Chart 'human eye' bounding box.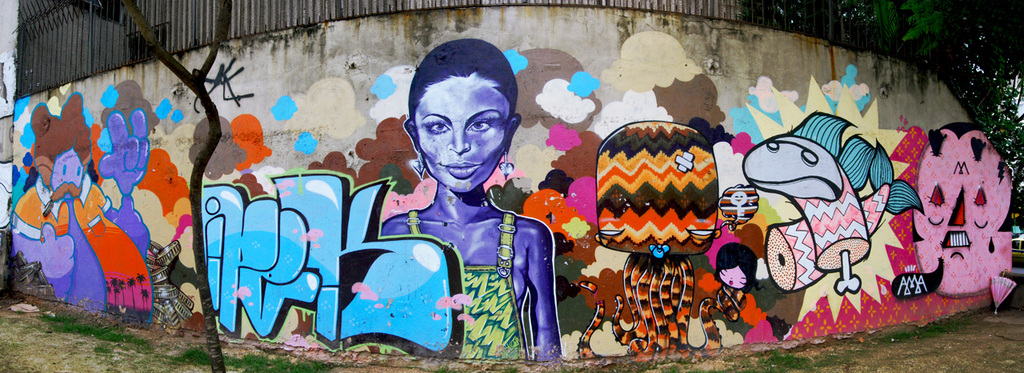
Charted: (left=719, top=269, right=727, bottom=275).
